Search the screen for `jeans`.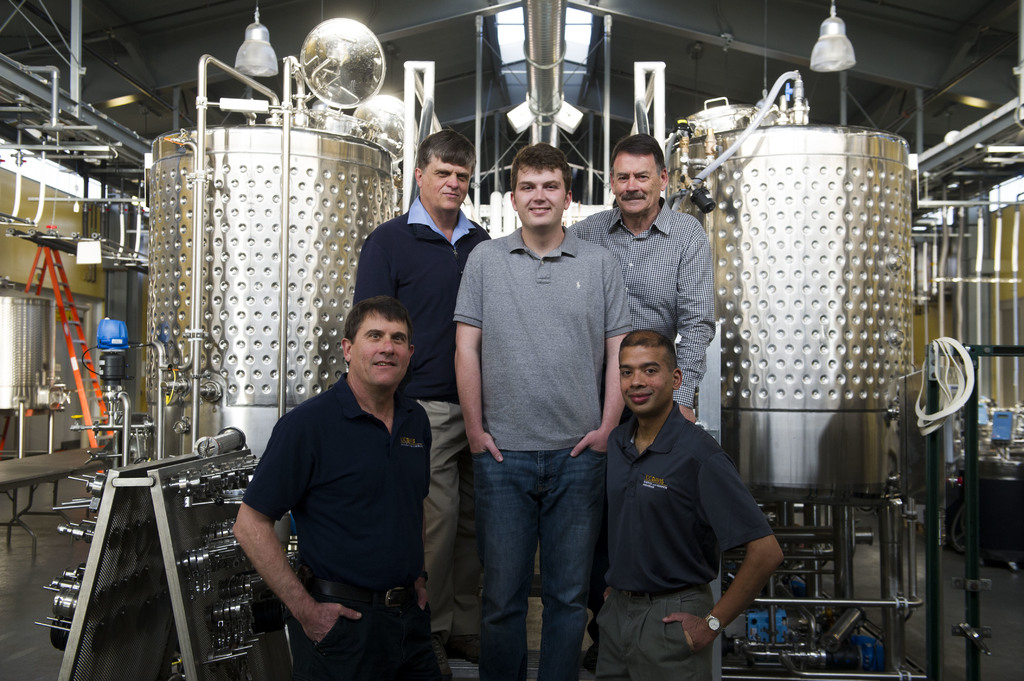
Found at <box>472,448,606,680</box>.
